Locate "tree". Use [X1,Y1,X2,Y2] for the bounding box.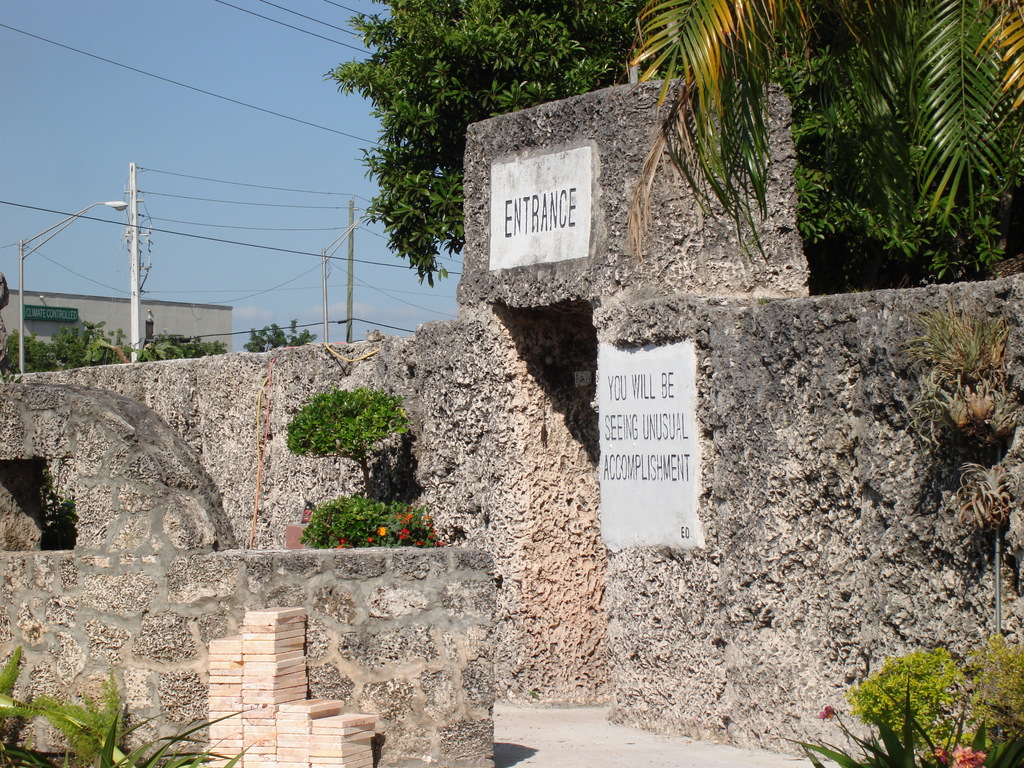
[321,0,1023,299].
